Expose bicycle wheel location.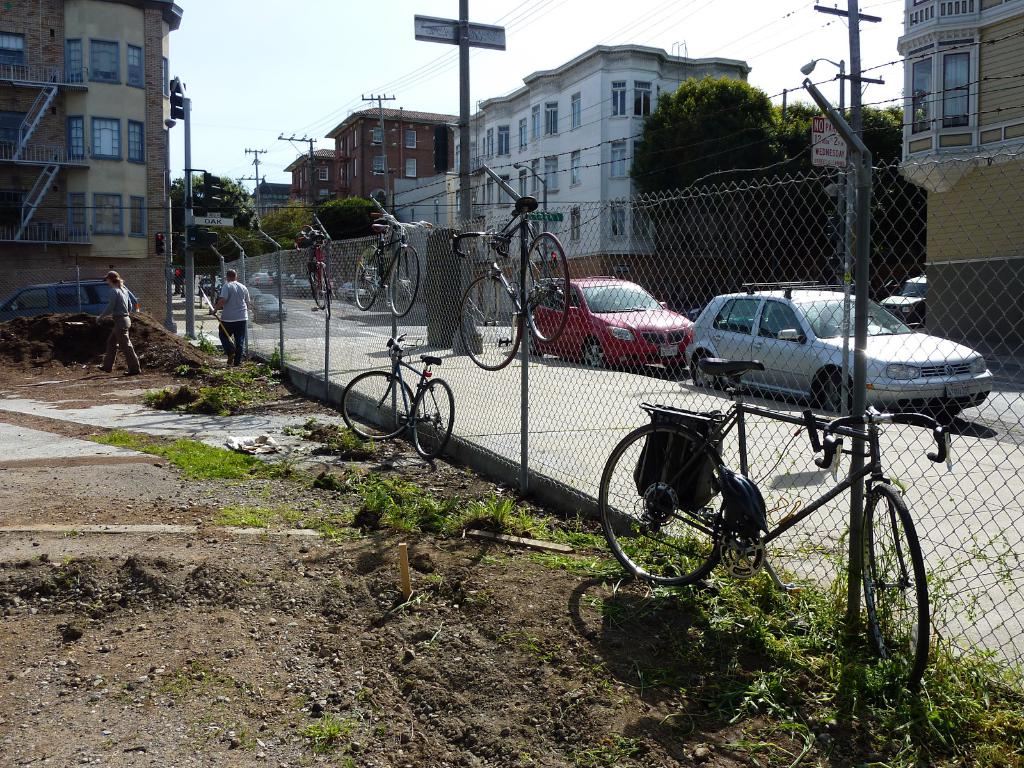
Exposed at select_region(387, 246, 424, 322).
